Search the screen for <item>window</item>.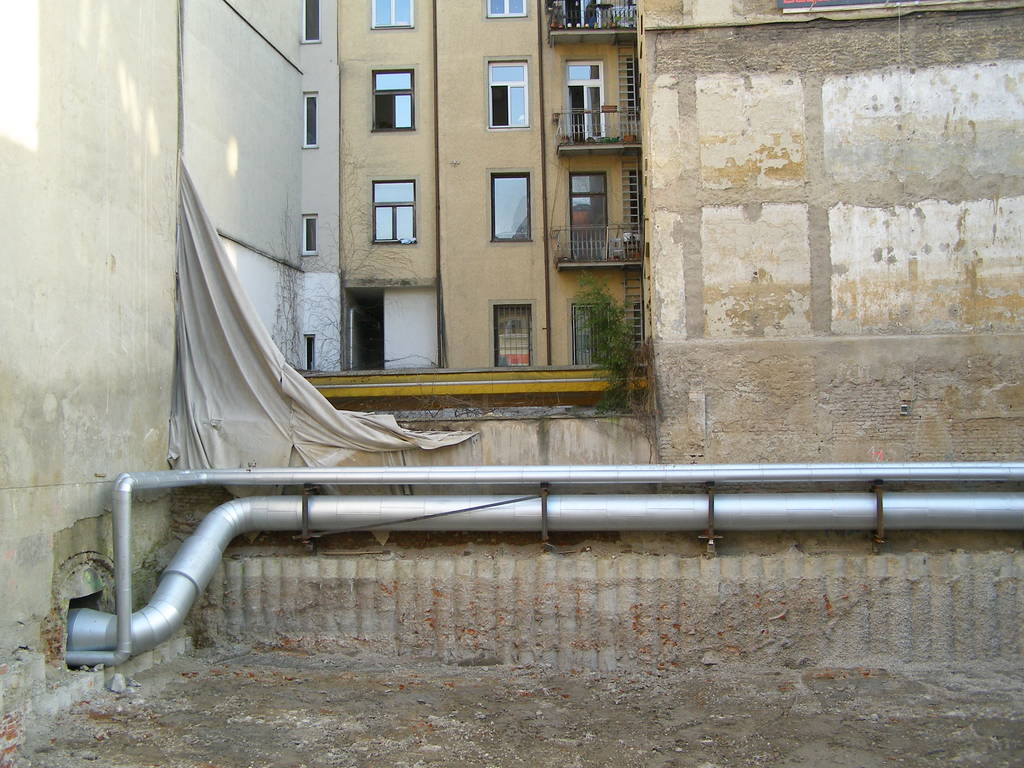
Found at (left=299, top=335, right=317, bottom=381).
